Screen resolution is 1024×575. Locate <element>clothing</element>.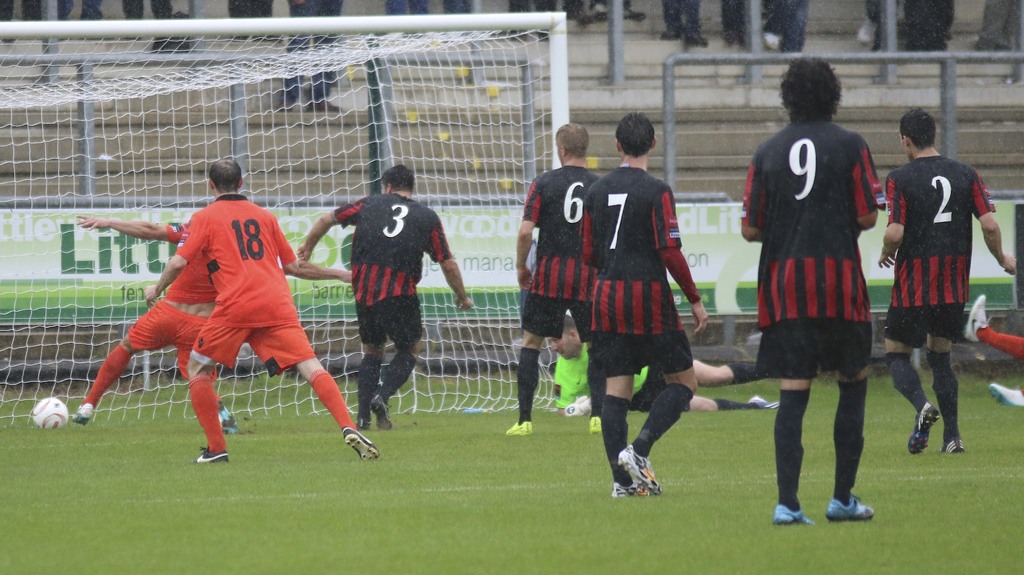
bbox=[929, 346, 964, 438].
